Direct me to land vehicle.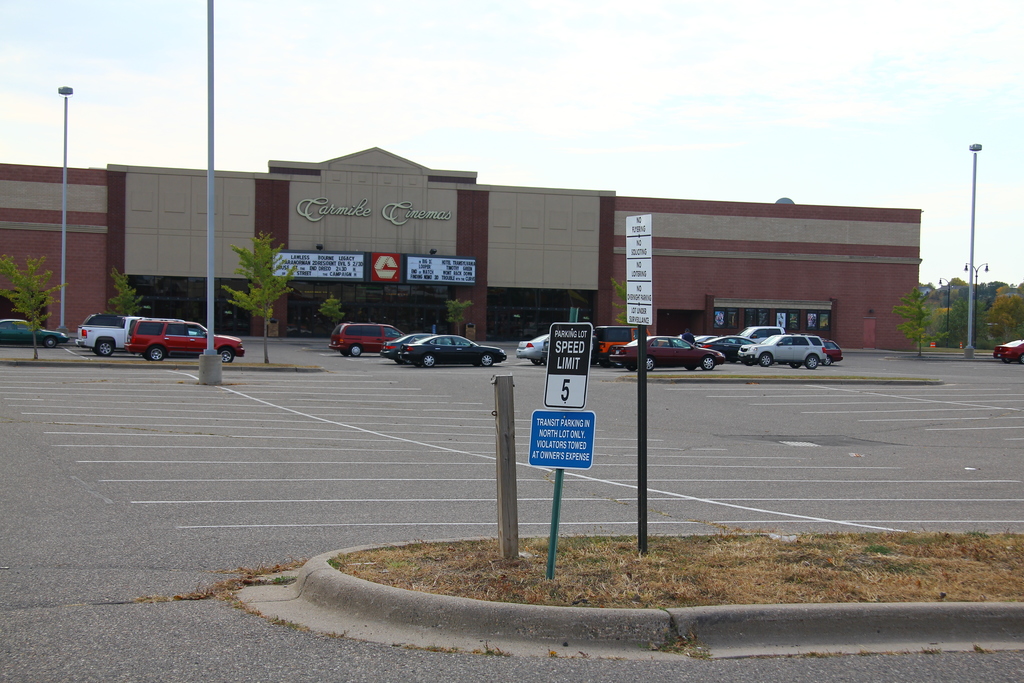
Direction: x1=376 y1=331 x2=431 y2=359.
